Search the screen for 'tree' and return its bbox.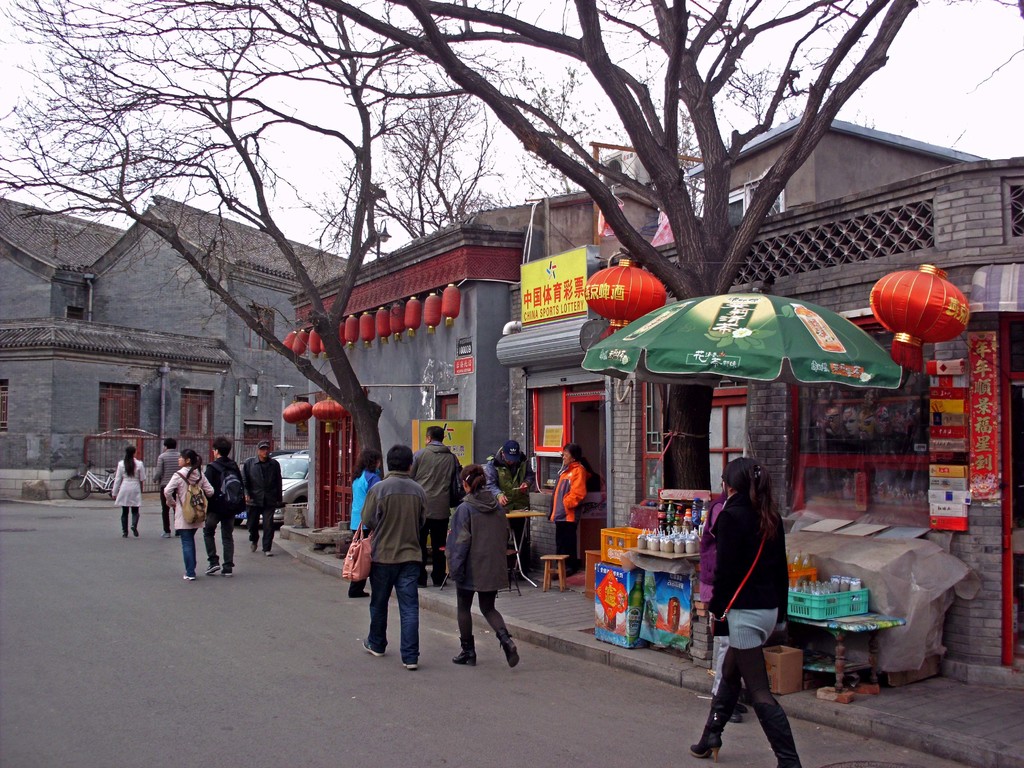
Found: bbox=[0, 0, 943, 499].
